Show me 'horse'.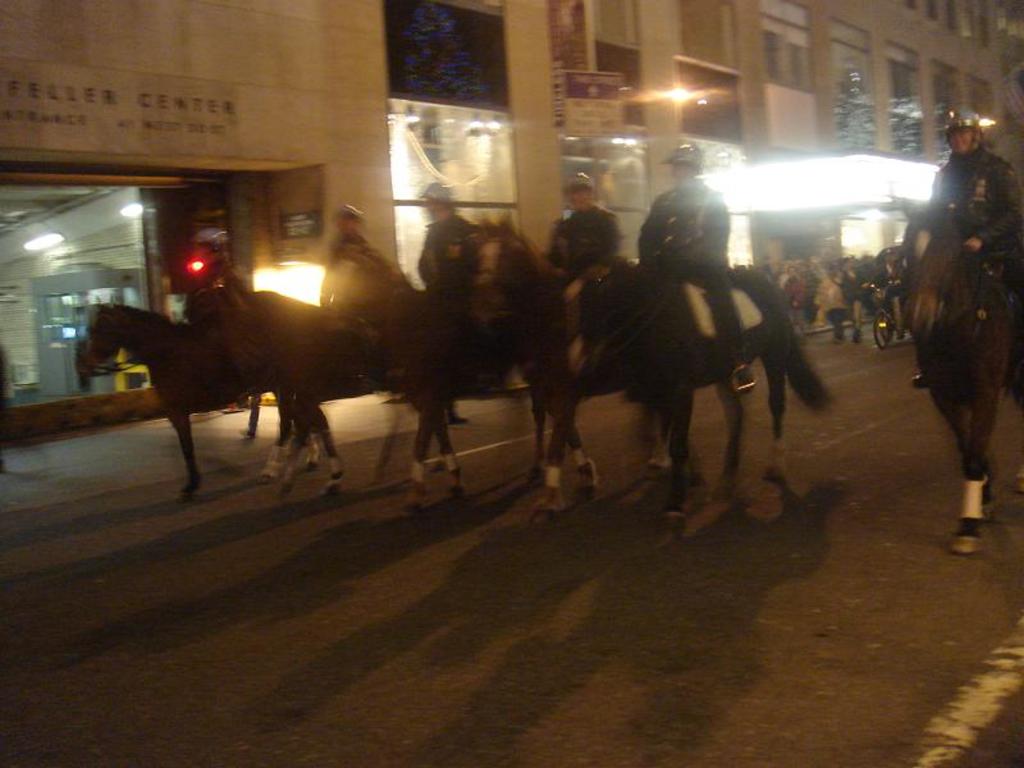
'horse' is here: [550,250,837,511].
